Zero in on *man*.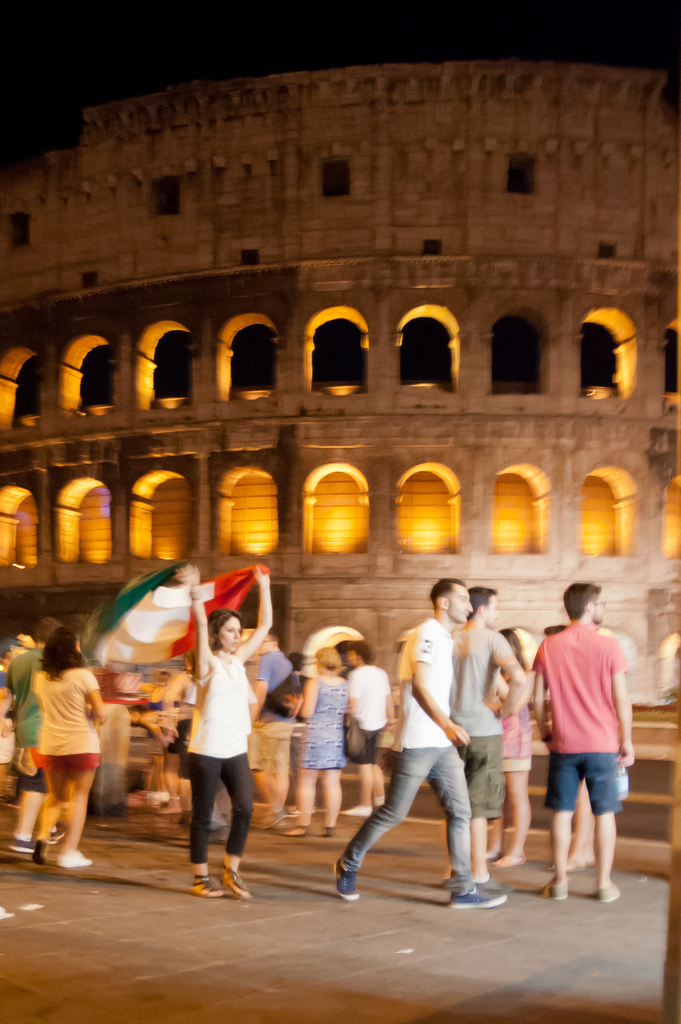
Zeroed in: bbox=[0, 636, 29, 799].
